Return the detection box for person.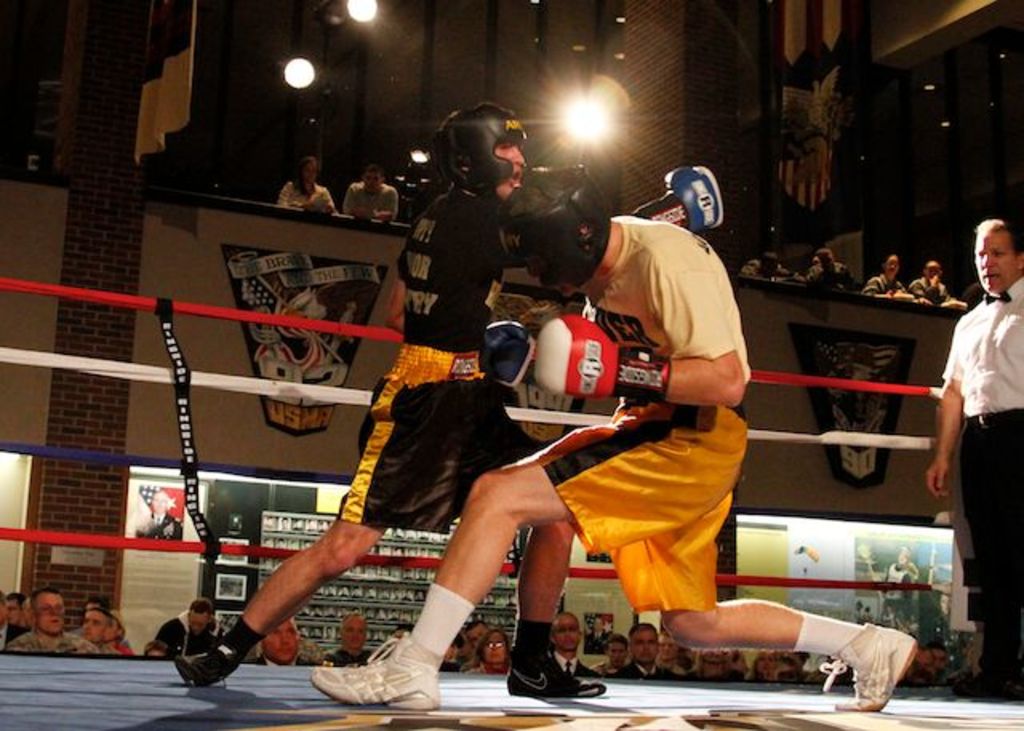
176/99/728/701.
